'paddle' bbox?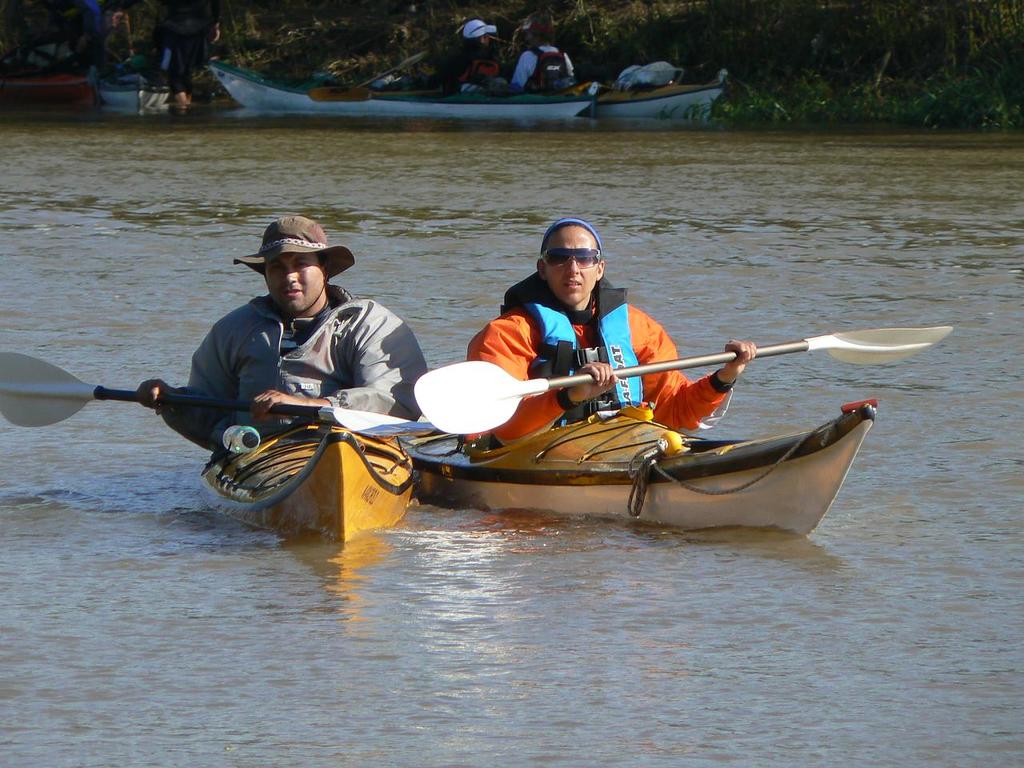
(left=122, top=10, right=134, bottom=61)
